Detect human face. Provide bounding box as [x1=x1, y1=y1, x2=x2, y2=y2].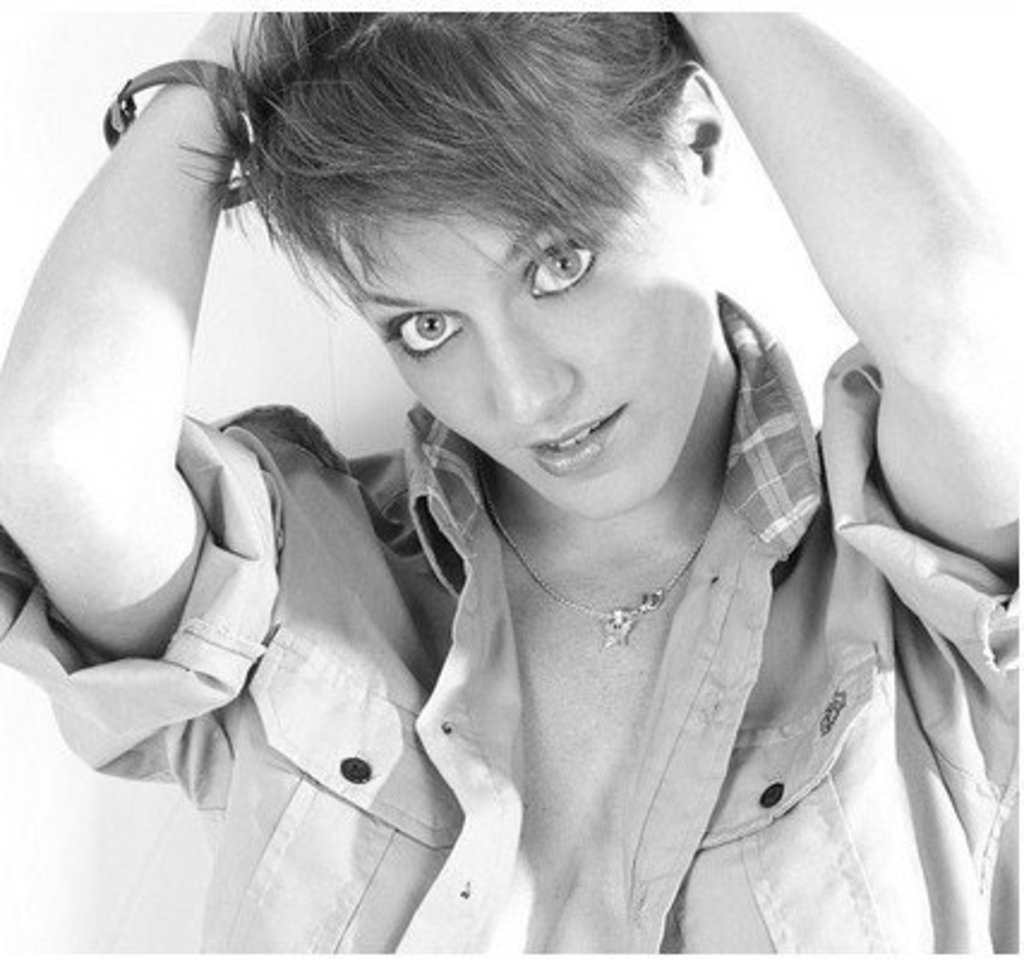
[x1=324, y1=201, x2=717, y2=520].
